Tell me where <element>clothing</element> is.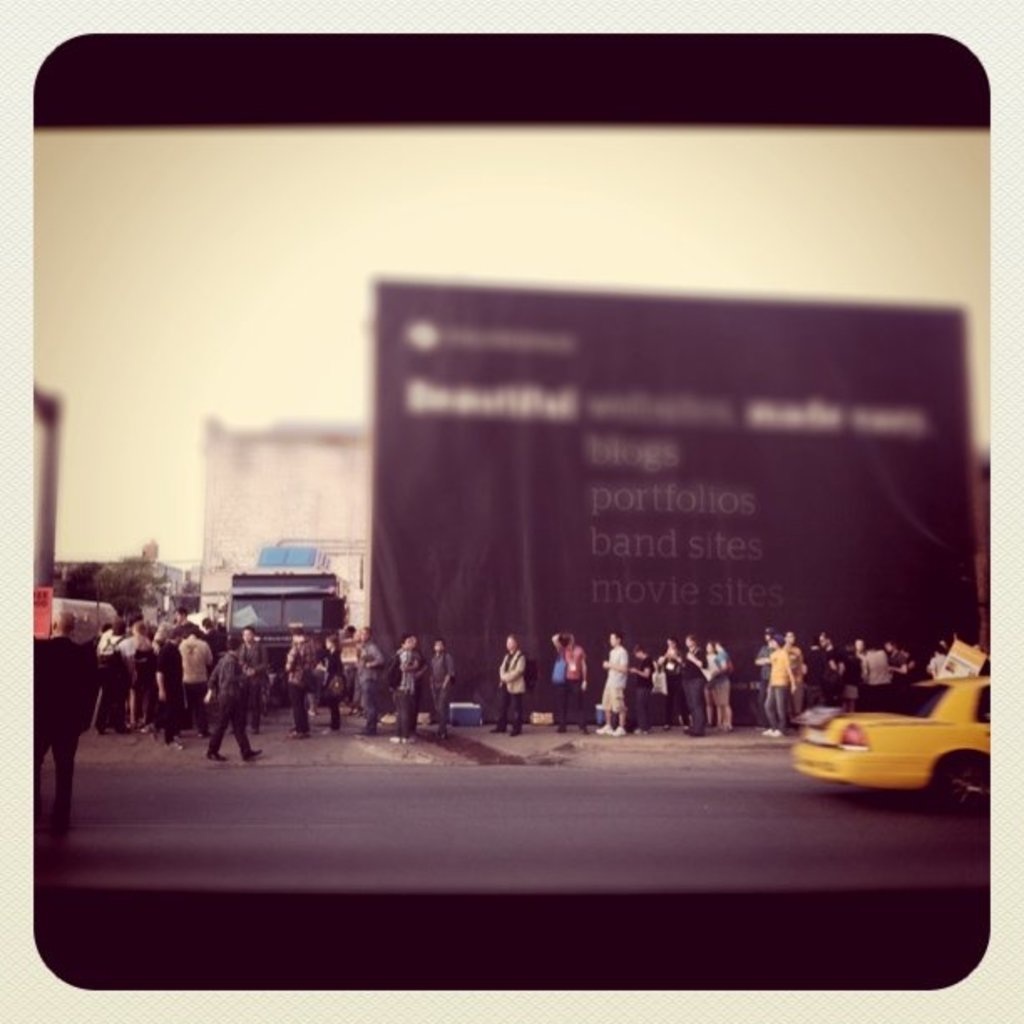
<element>clothing</element> is at region(599, 639, 634, 714).
